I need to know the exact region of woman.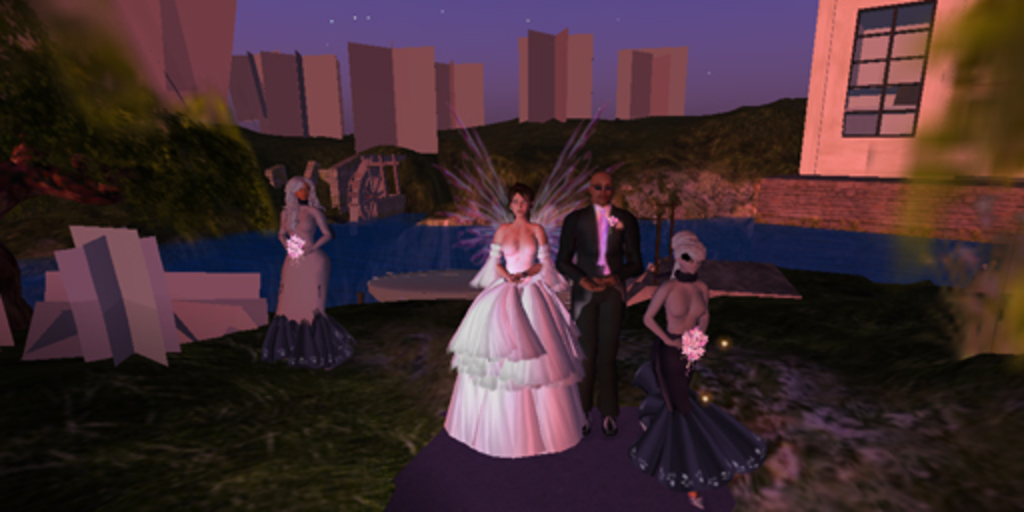
Region: <region>432, 138, 596, 452</region>.
